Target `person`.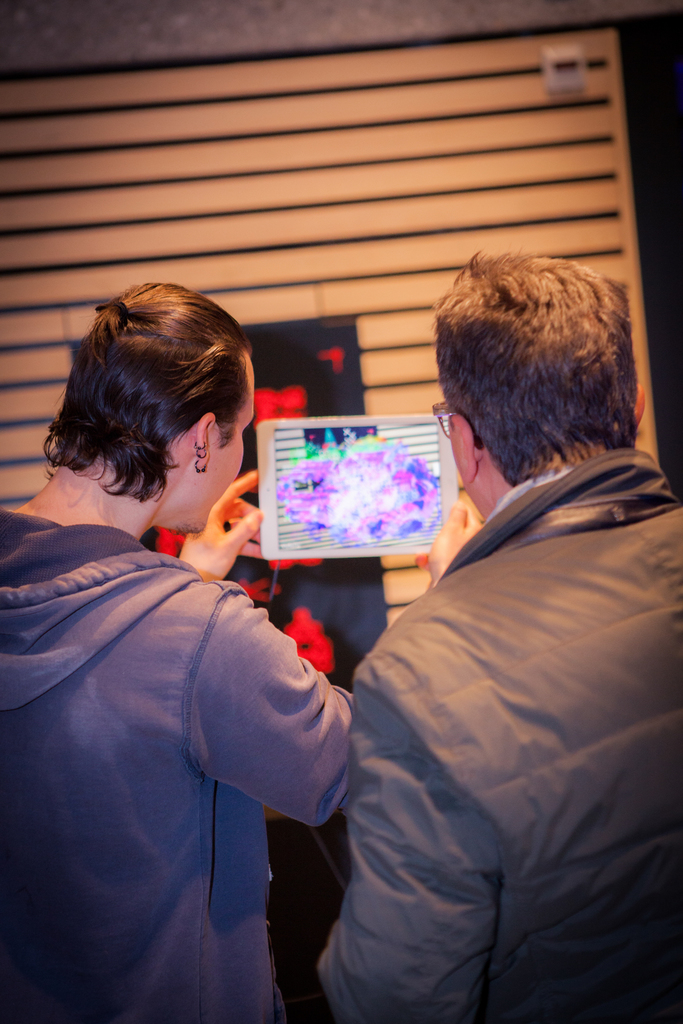
Target region: BBox(313, 248, 682, 1023).
